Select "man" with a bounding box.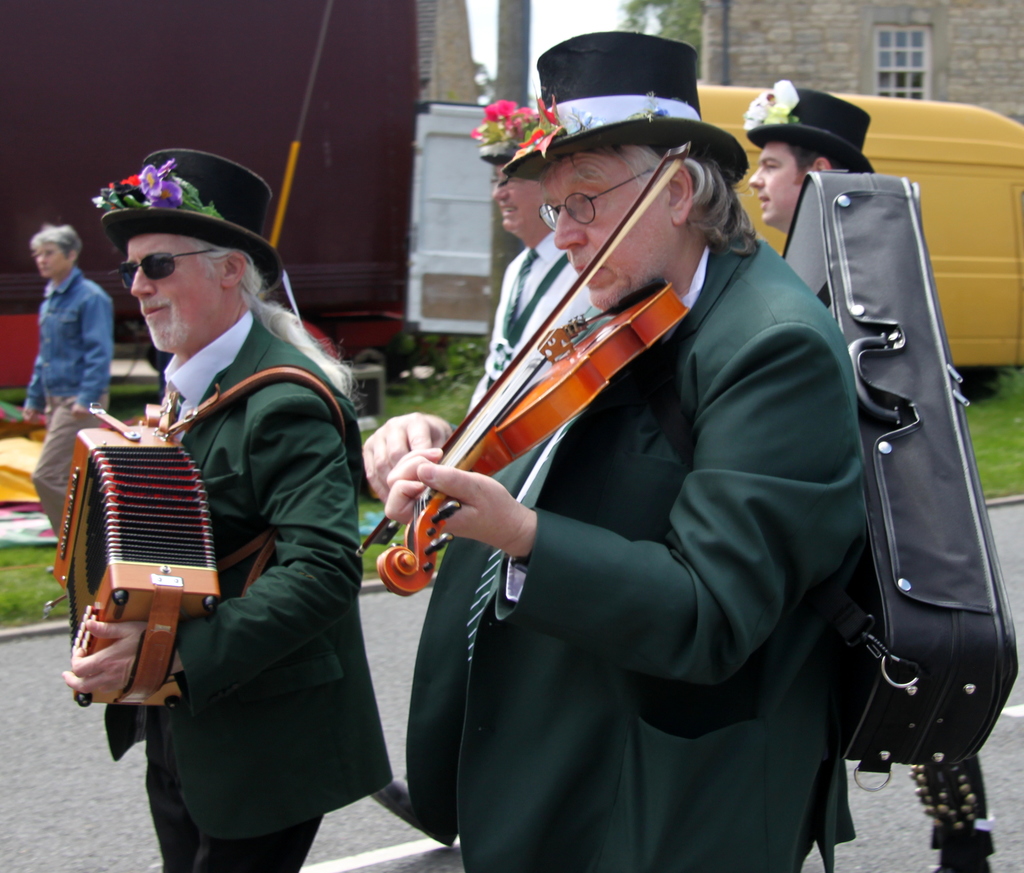
box=[742, 66, 887, 244].
